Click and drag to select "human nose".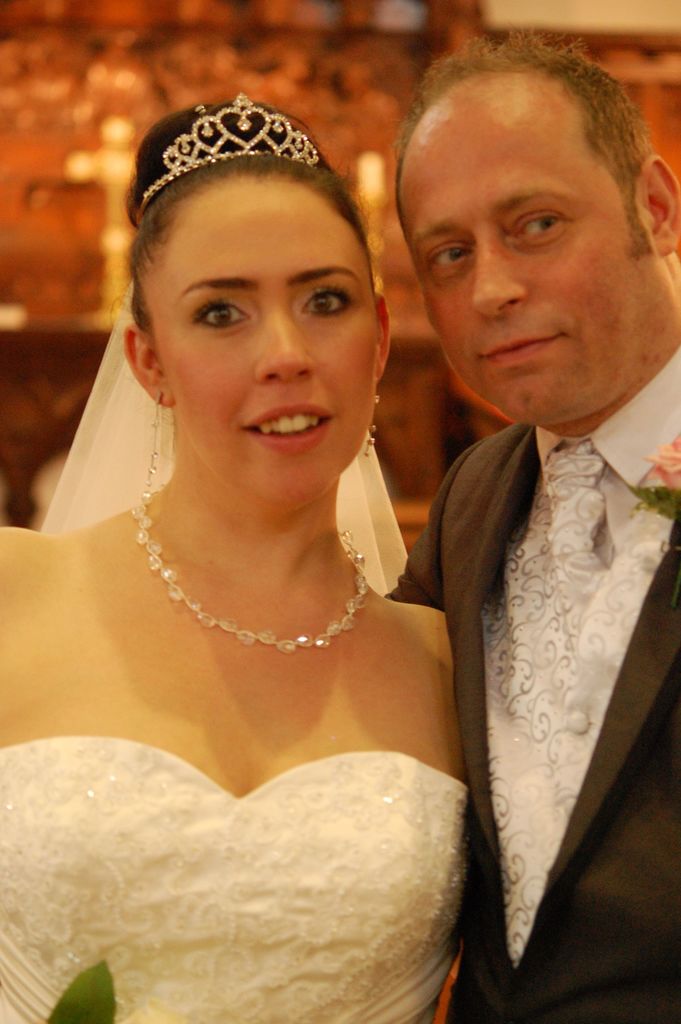
Selection: bbox=(253, 297, 318, 383).
